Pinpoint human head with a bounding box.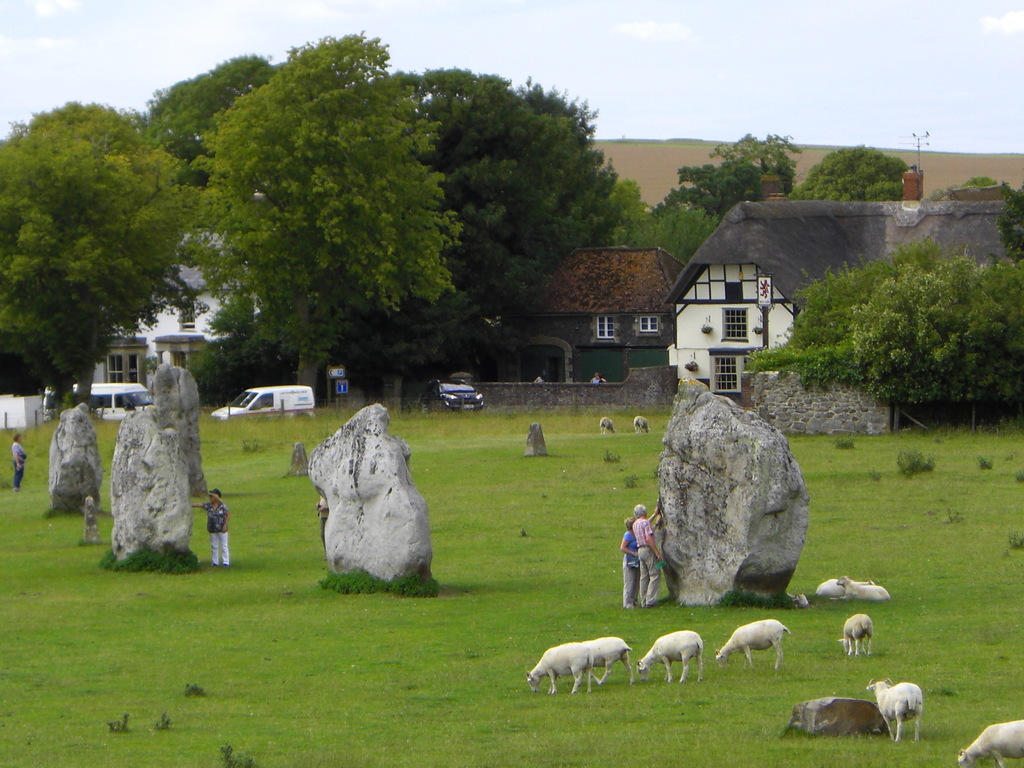
bbox=(636, 503, 646, 518).
